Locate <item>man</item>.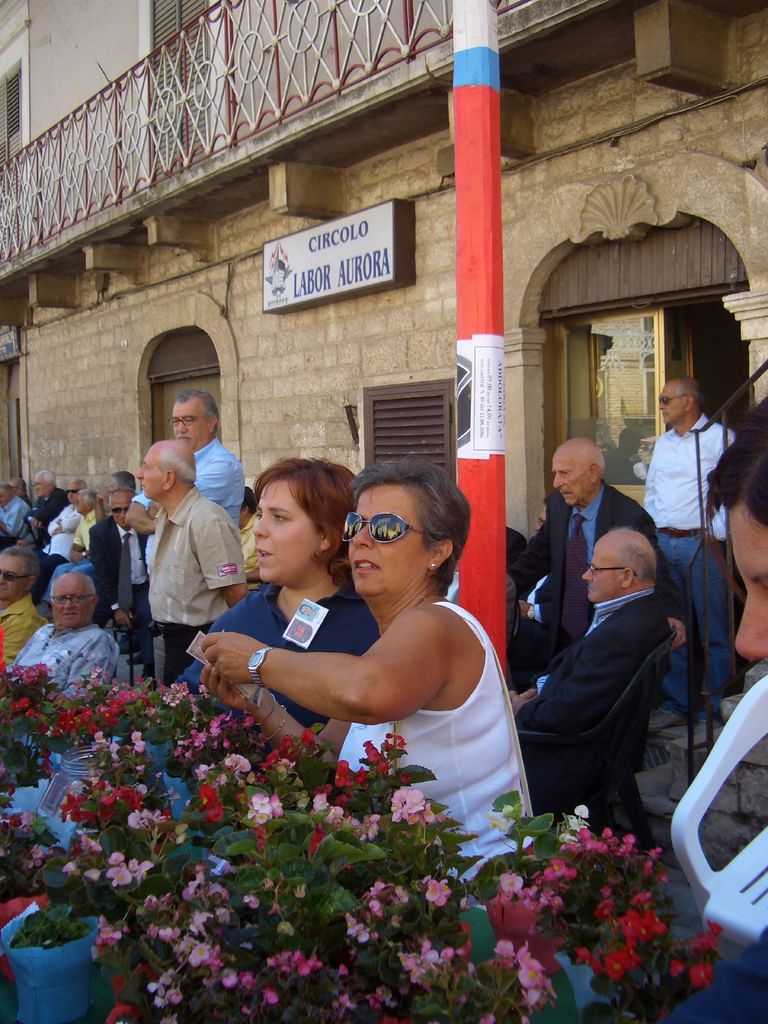
Bounding box: [504, 531, 663, 748].
